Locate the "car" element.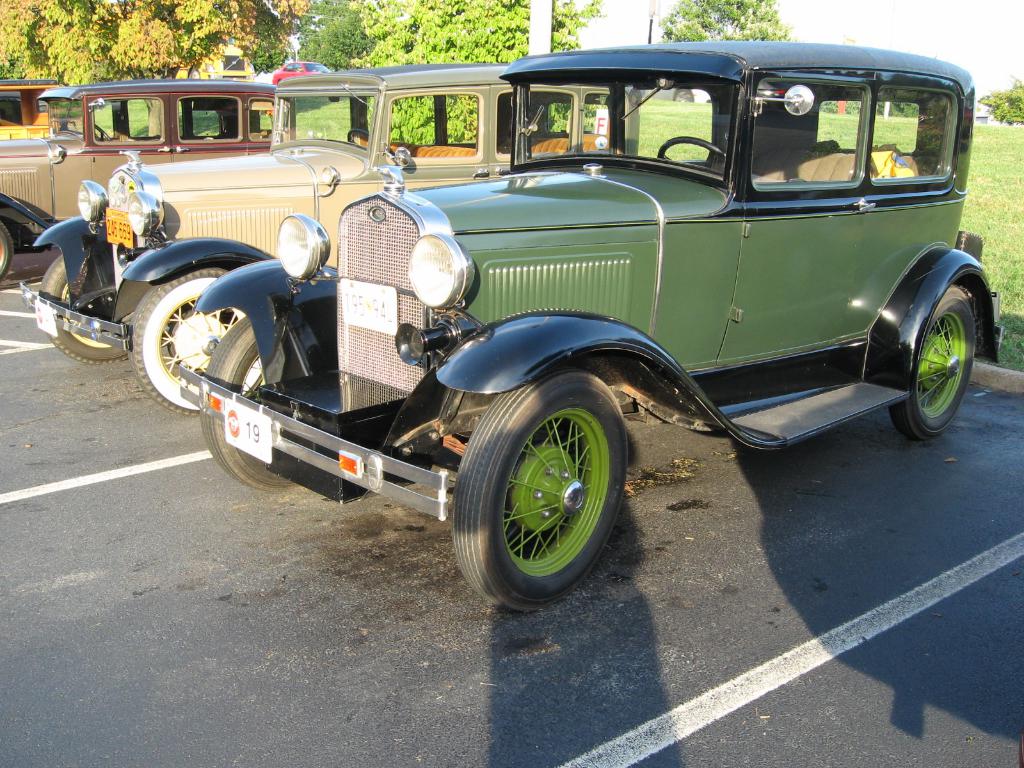
Element bbox: left=195, top=33, right=1023, bottom=607.
